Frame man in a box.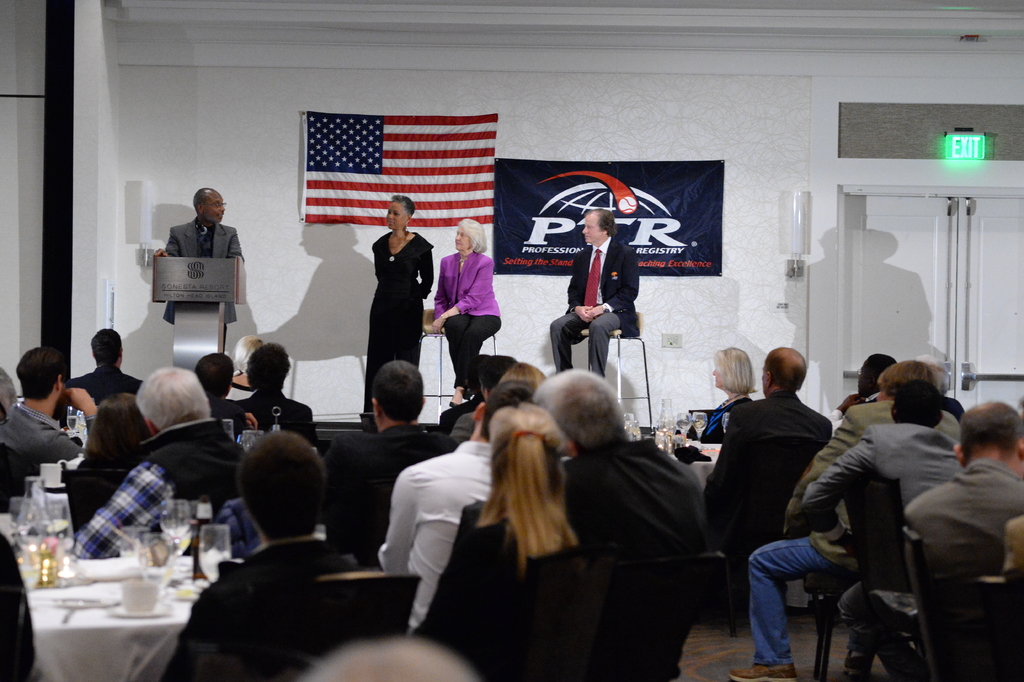
0/344/99/517.
